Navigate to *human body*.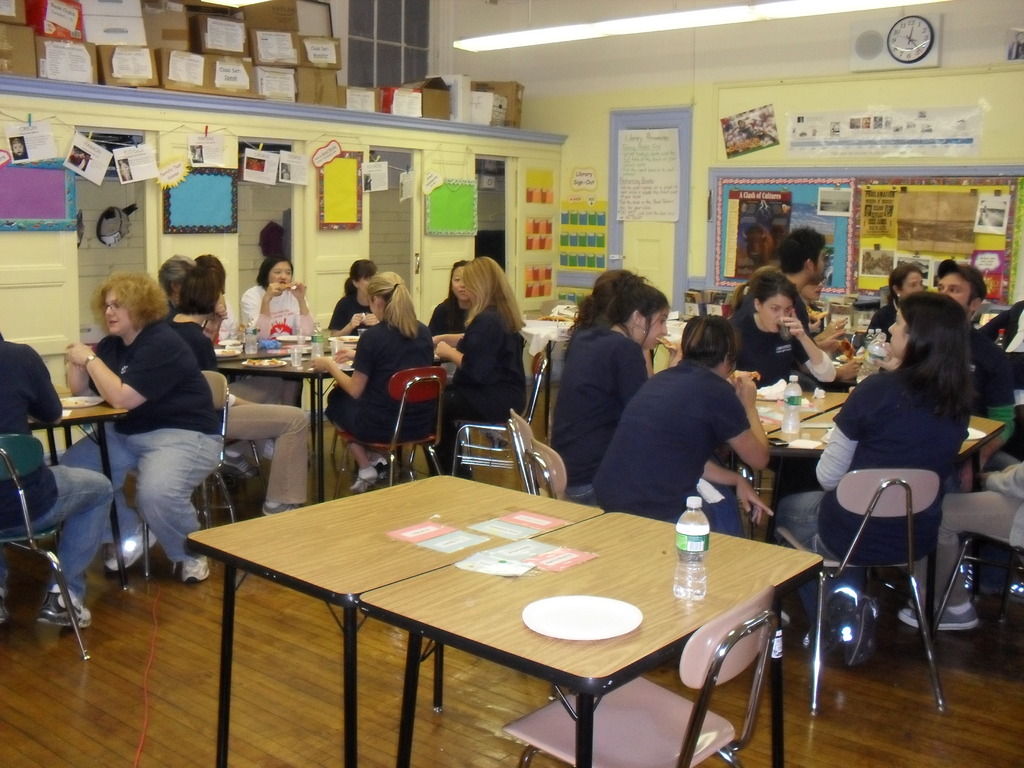
Navigation target: Rect(728, 276, 830, 386).
